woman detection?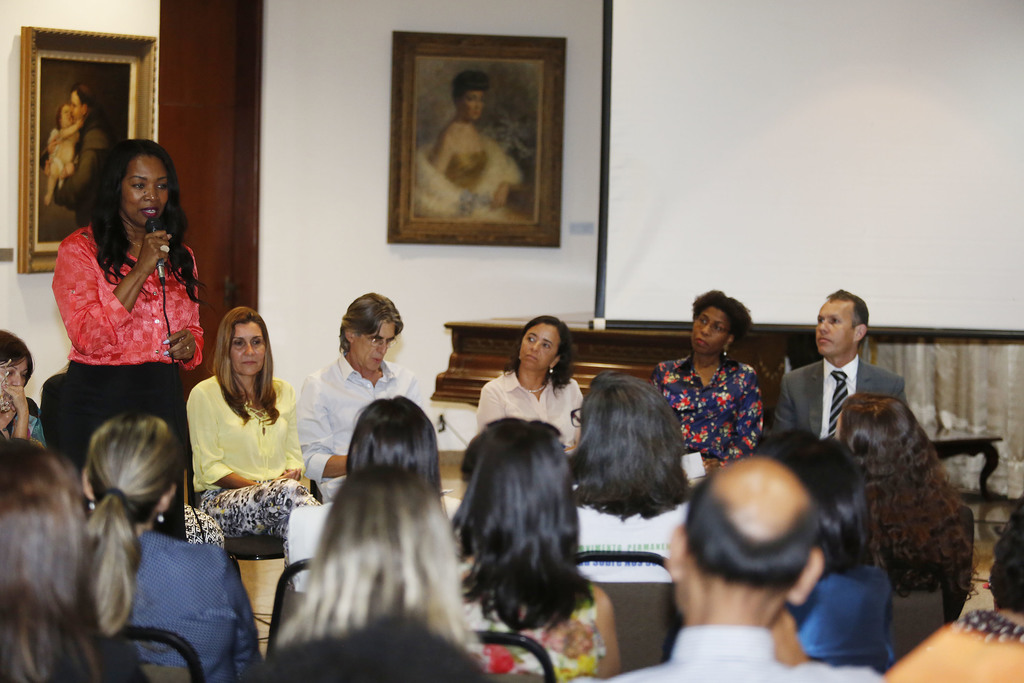
bbox=[79, 415, 262, 682]
